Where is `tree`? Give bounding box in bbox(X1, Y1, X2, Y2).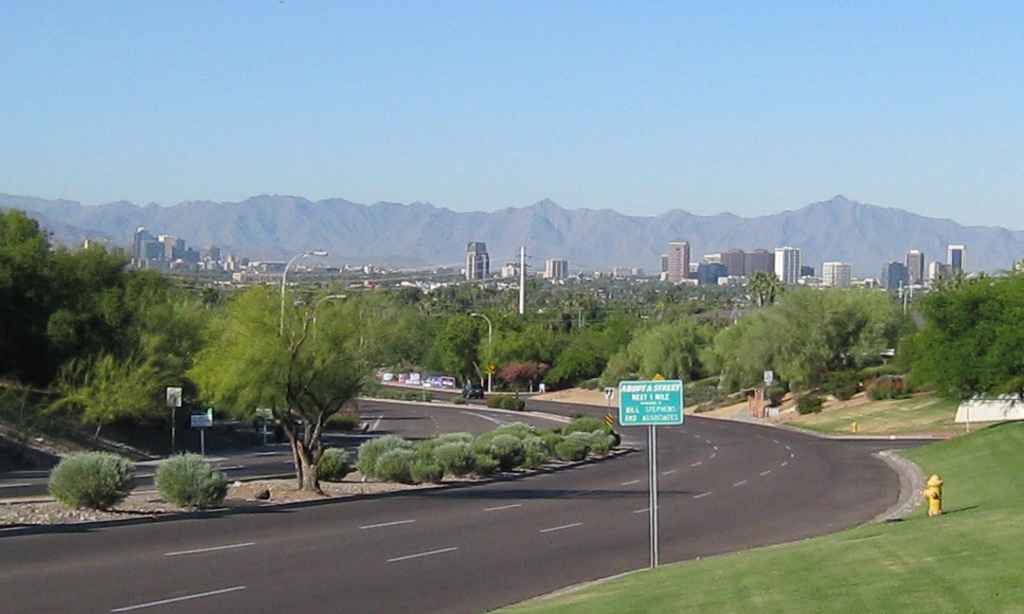
bbox(909, 258, 1014, 413).
